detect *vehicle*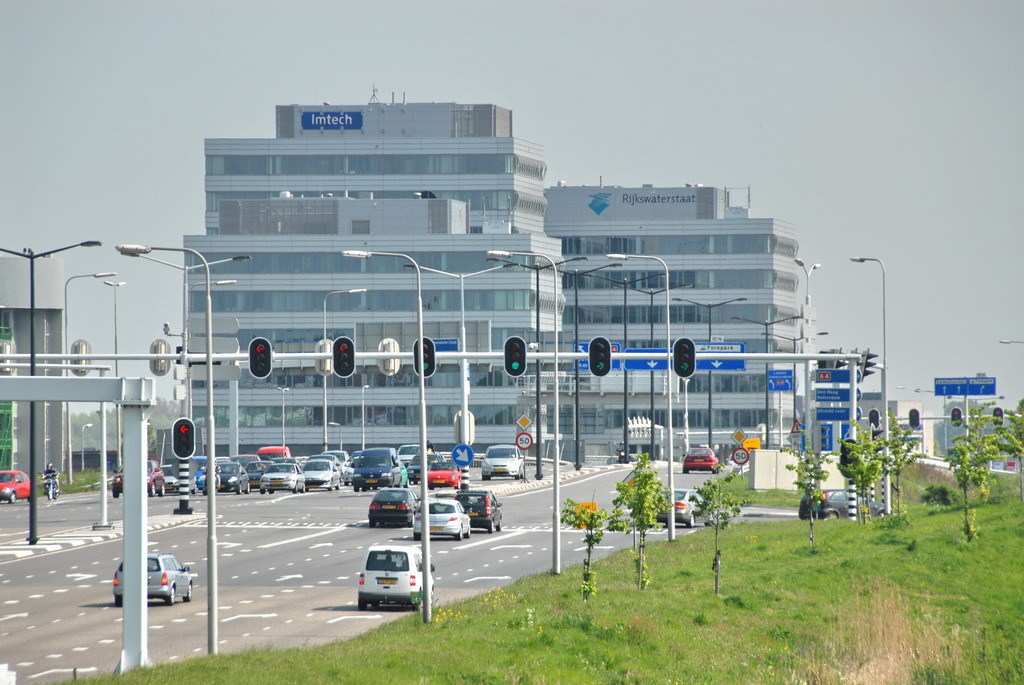
locate(0, 467, 38, 504)
